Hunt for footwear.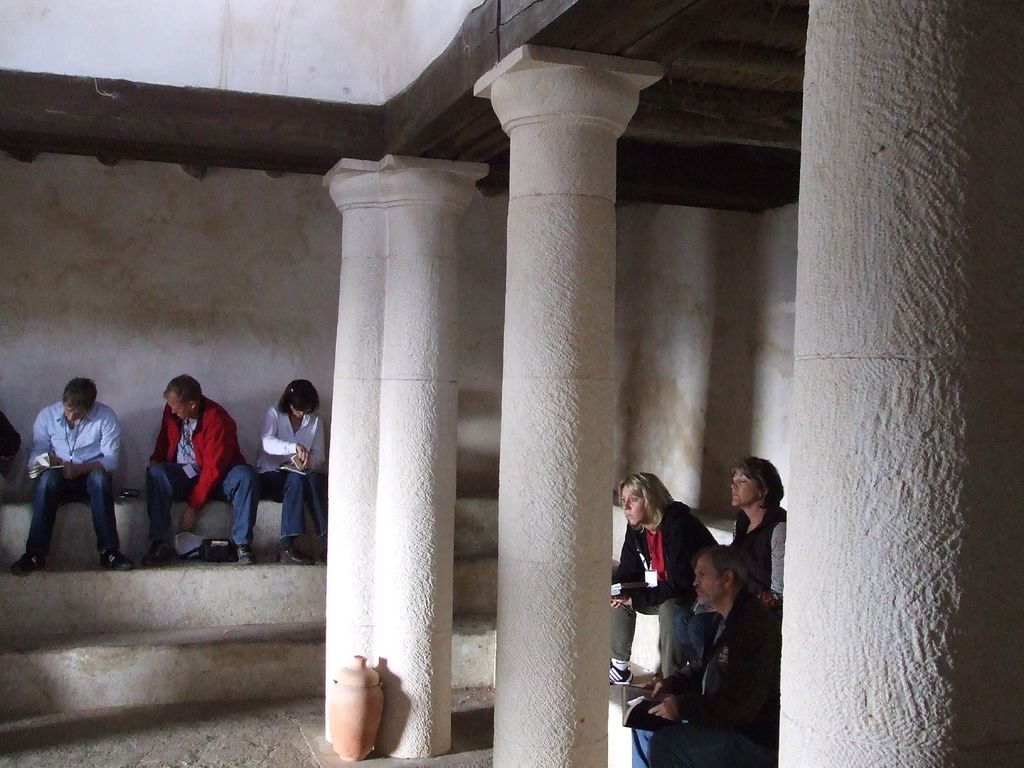
Hunted down at (x1=276, y1=543, x2=316, y2=567).
